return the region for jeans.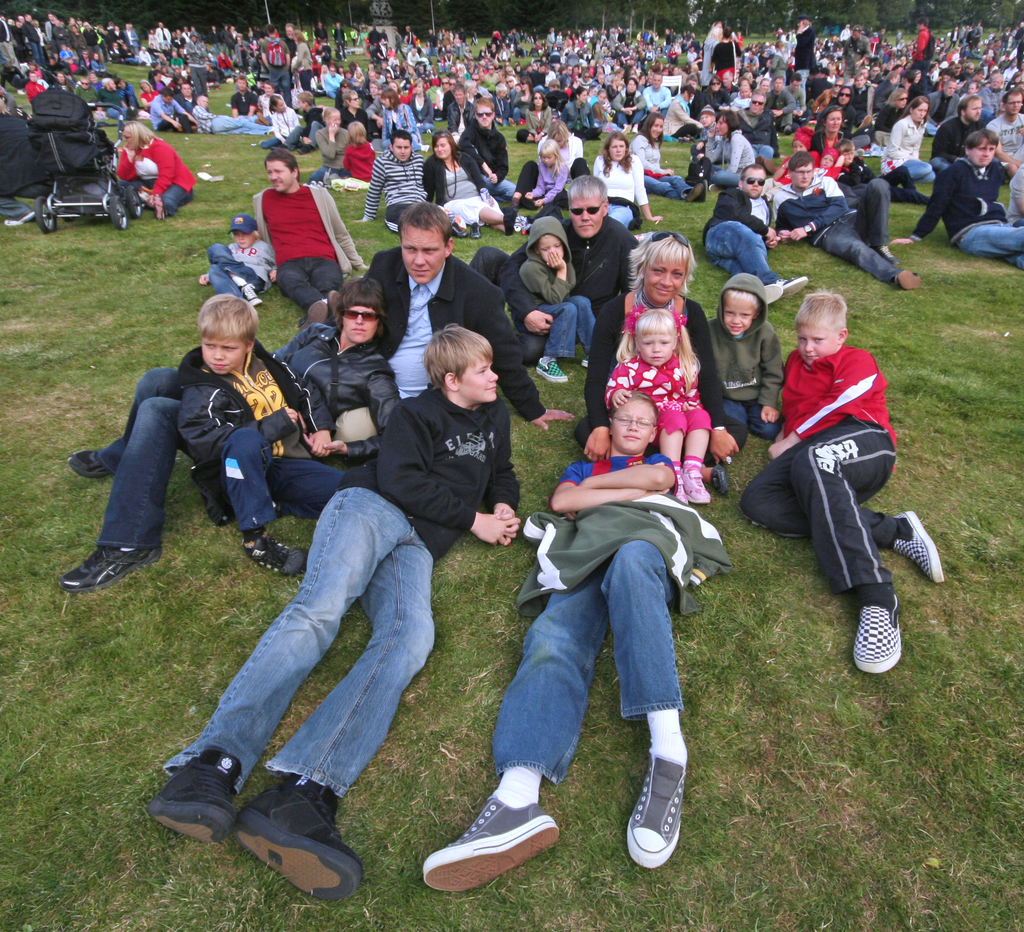
275,255,343,303.
